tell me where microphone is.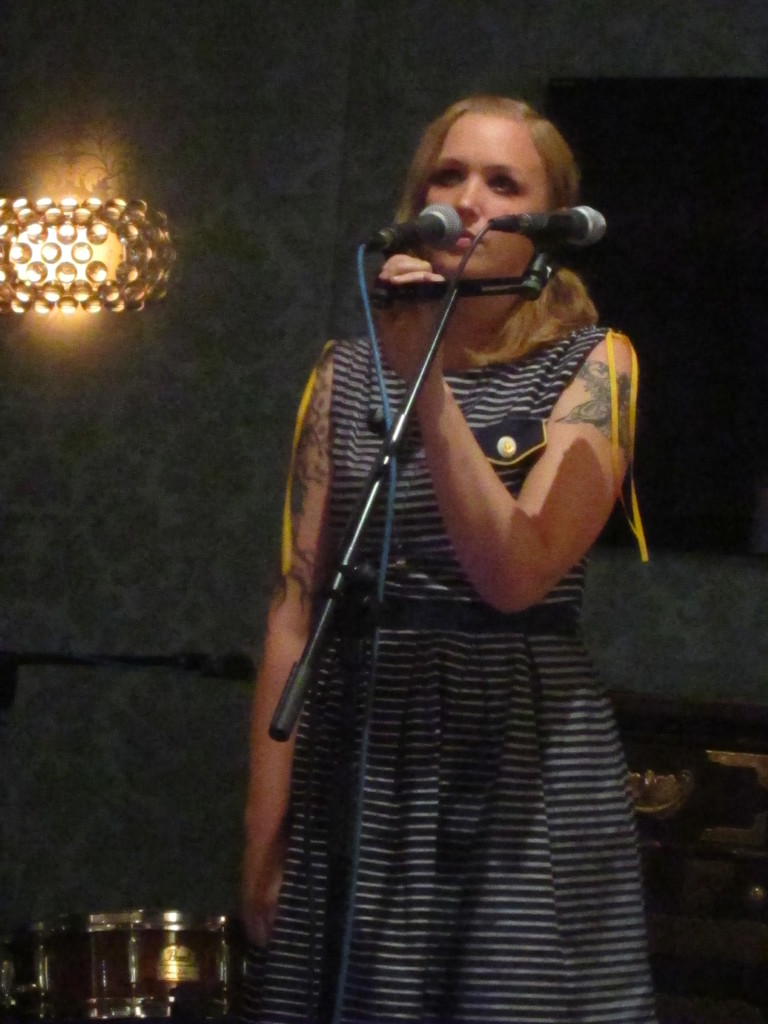
microphone is at 364,204,462,256.
